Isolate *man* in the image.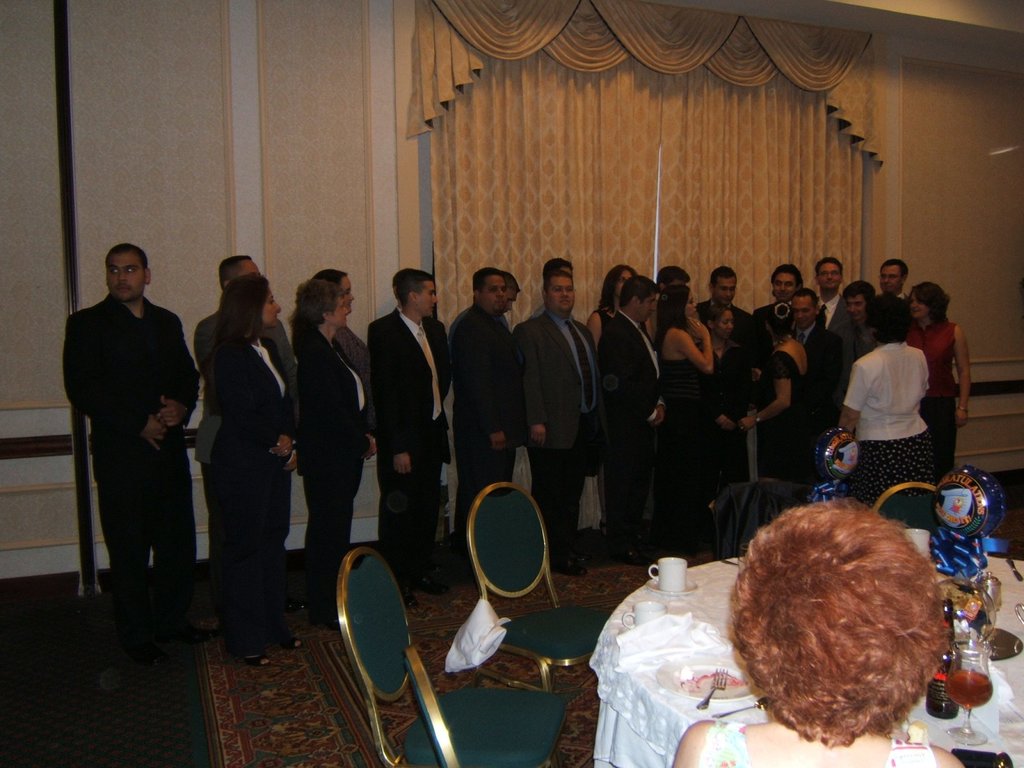
Isolated region: bbox=(813, 257, 845, 335).
